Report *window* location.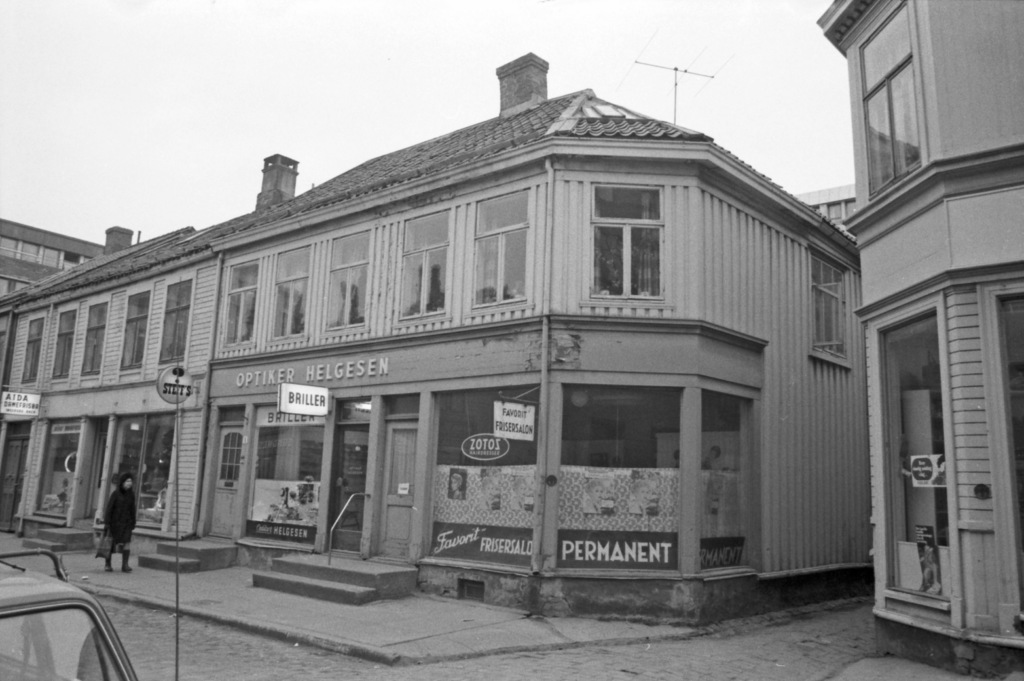
Report: {"x1": 273, "y1": 242, "x2": 315, "y2": 341}.
